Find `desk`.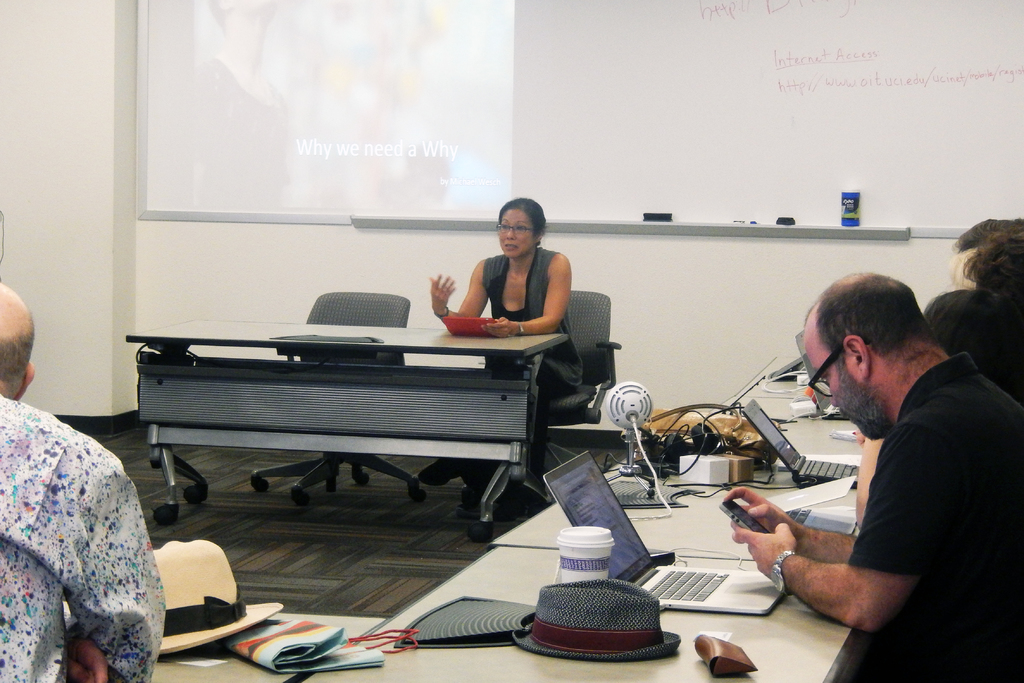
l=490, t=398, r=861, b=563.
